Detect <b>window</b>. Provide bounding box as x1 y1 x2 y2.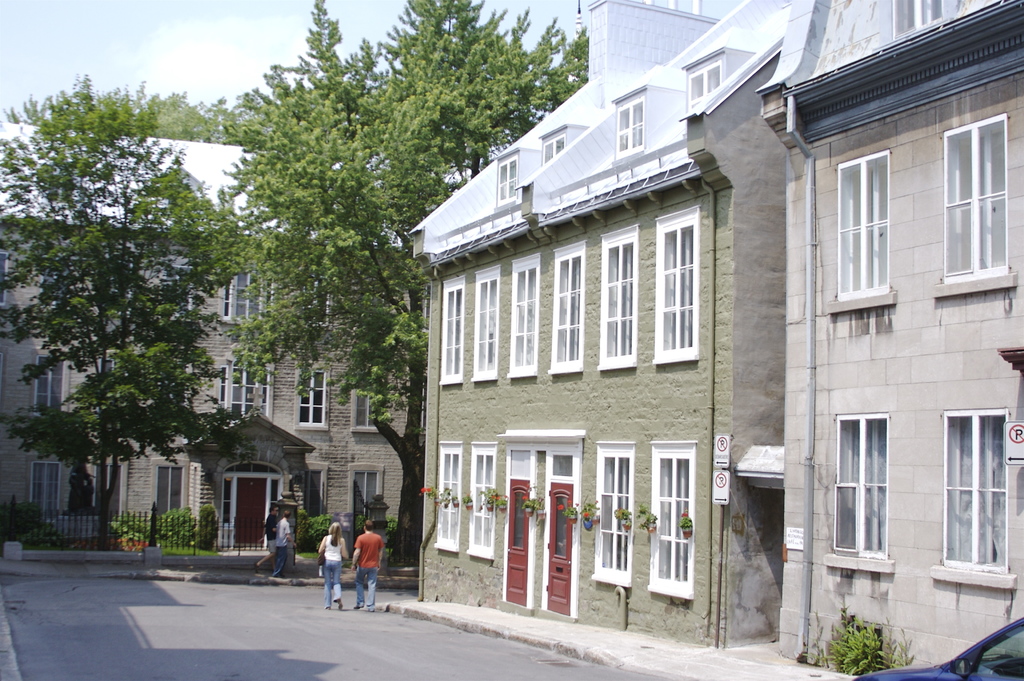
942 111 1002 279.
